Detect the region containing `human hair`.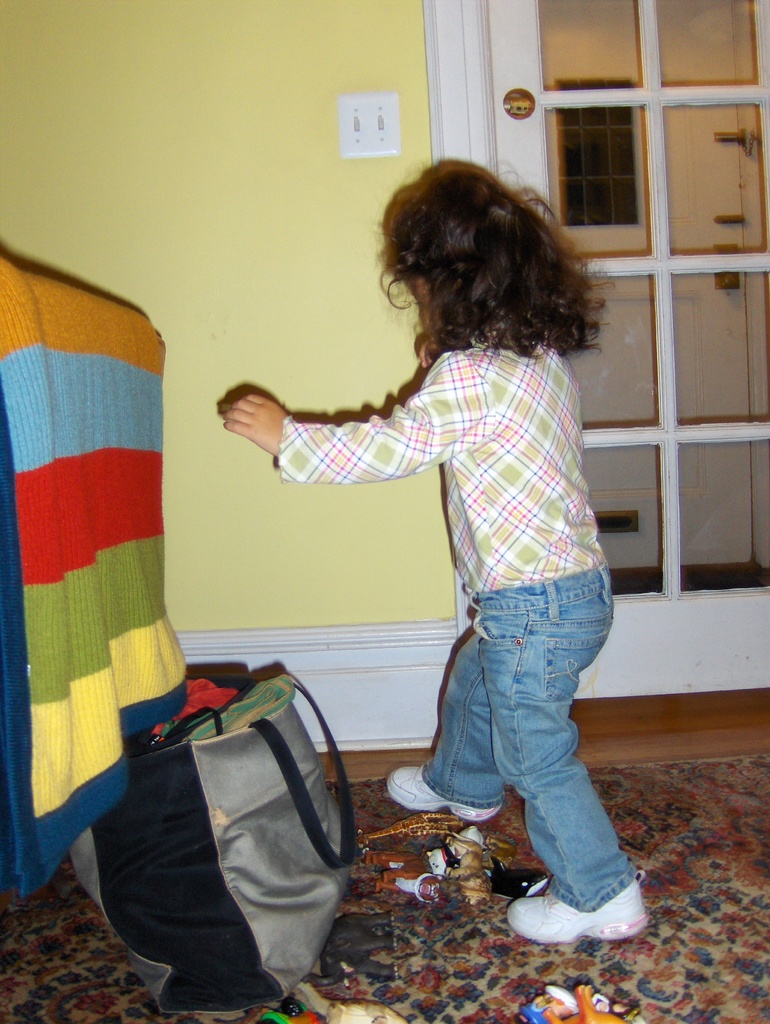
[x1=376, y1=154, x2=589, y2=378].
